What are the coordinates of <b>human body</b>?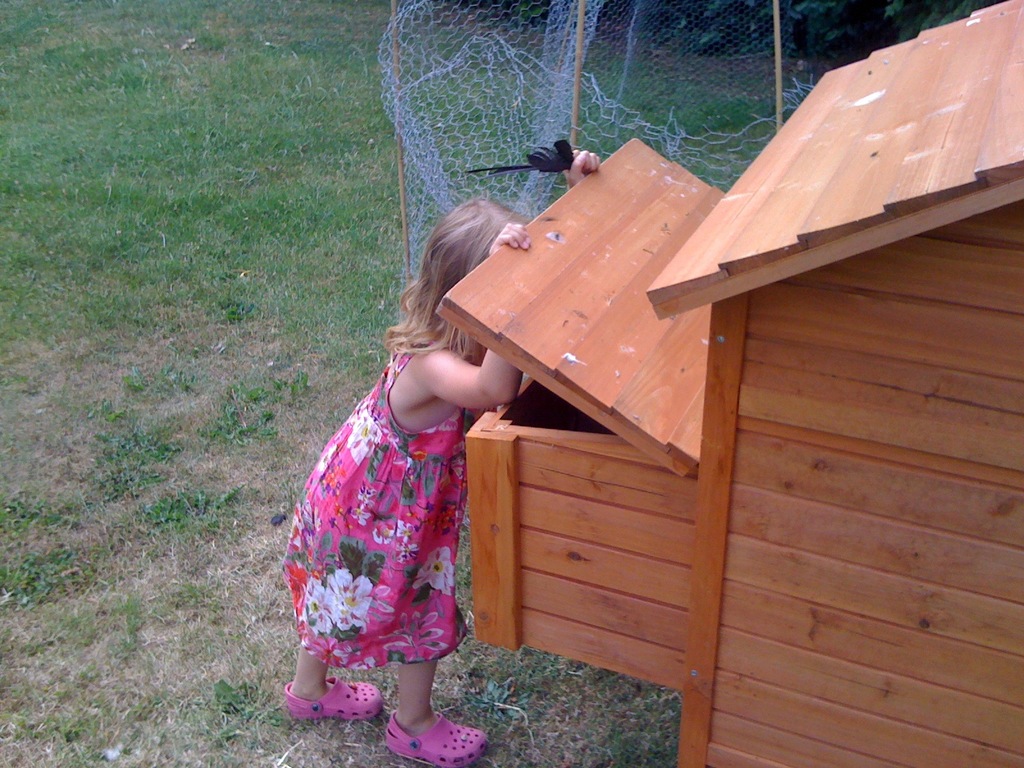
box(277, 177, 518, 760).
